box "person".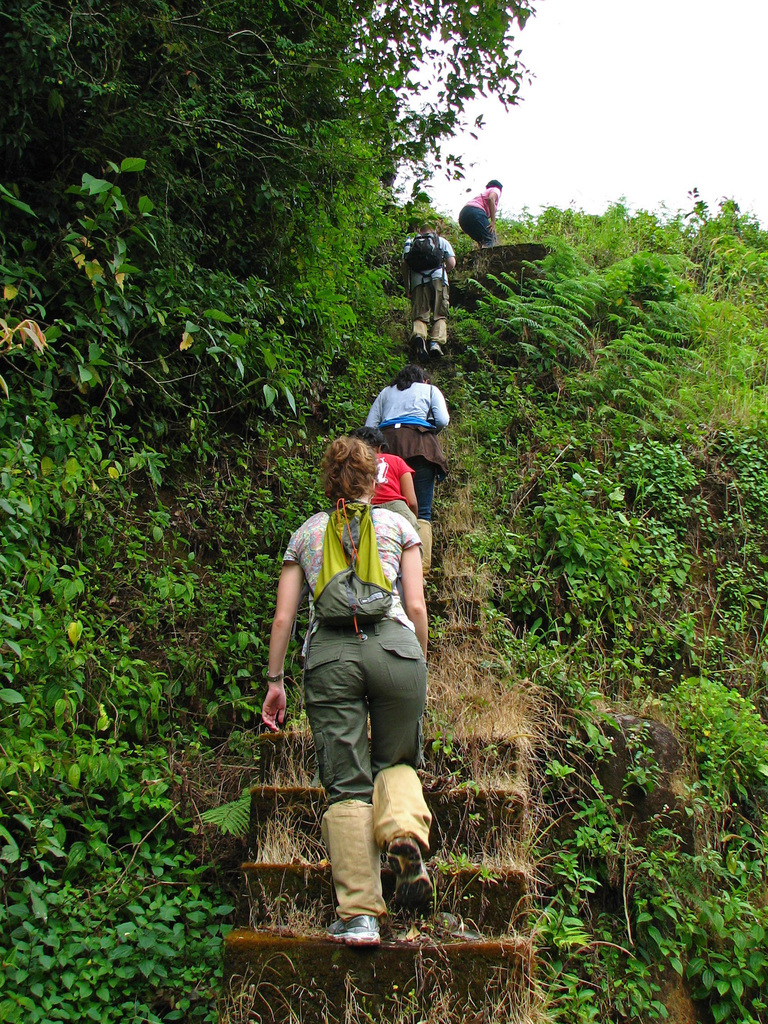
(x1=458, y1=181, x2=502, y2=252).
